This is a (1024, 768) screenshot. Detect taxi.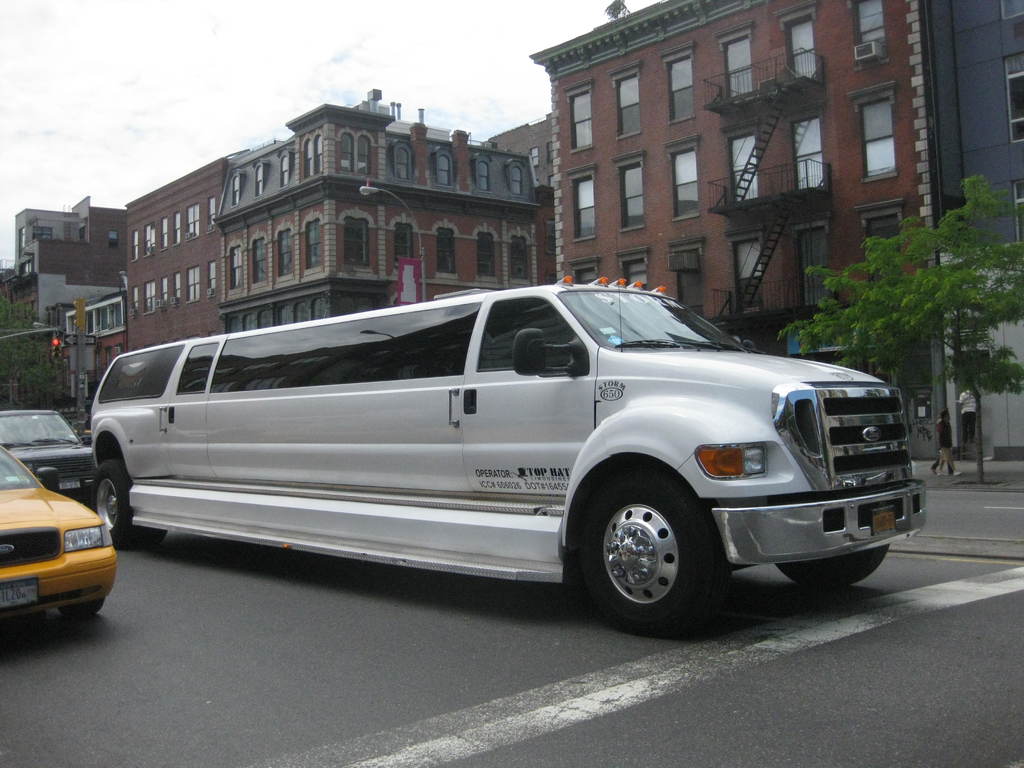
[3, 460, 123, 623].
